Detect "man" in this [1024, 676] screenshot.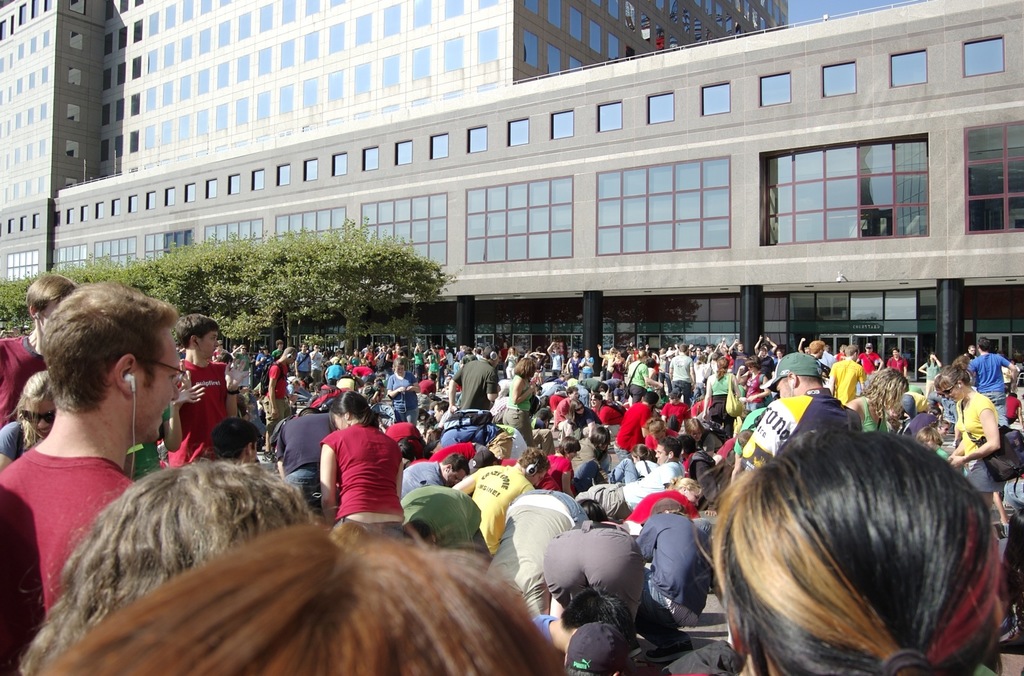
Detection: box=[0, 263, 208, 647].
